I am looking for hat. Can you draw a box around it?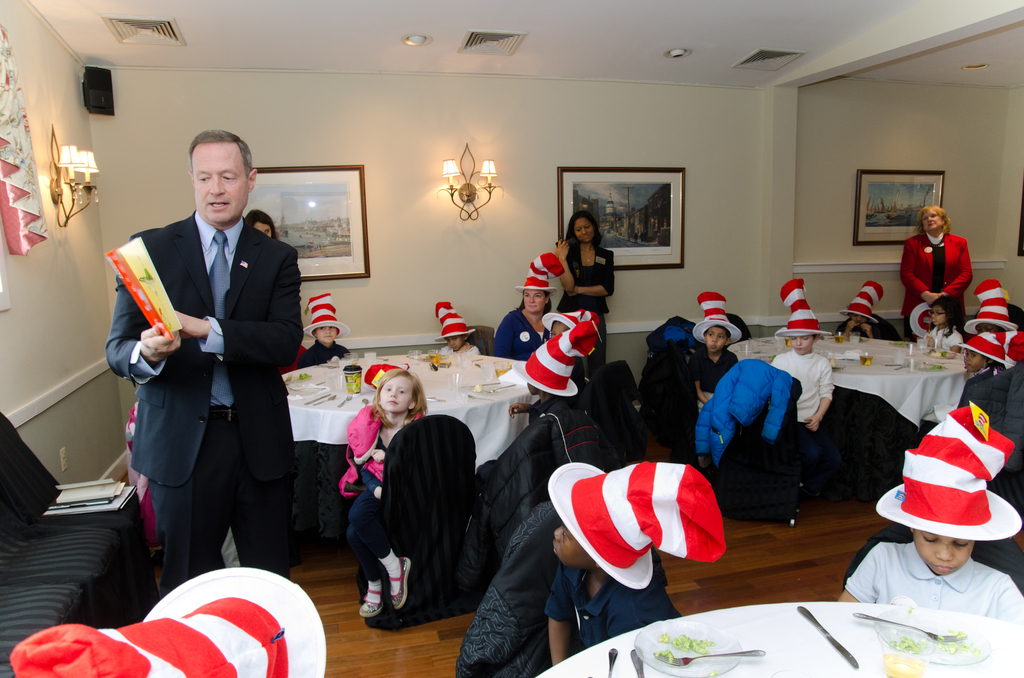
Sure, the bounding box is [509,319,595,396].
